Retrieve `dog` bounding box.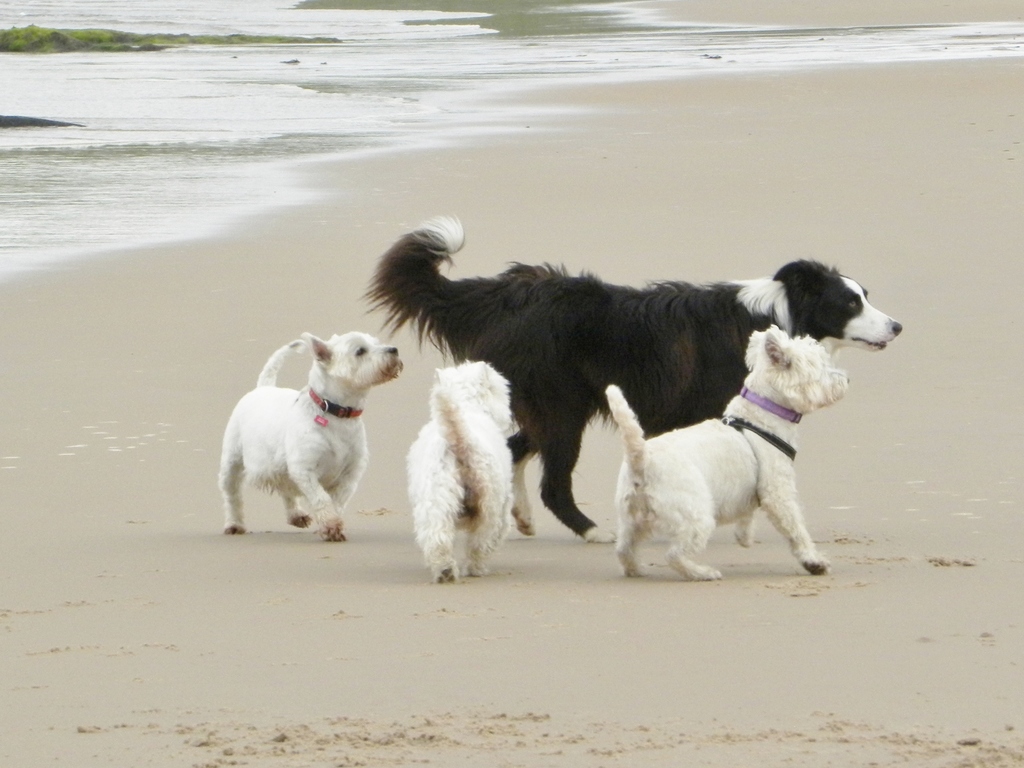
Bounding box: bbox=[216, 331, 401, 545].
